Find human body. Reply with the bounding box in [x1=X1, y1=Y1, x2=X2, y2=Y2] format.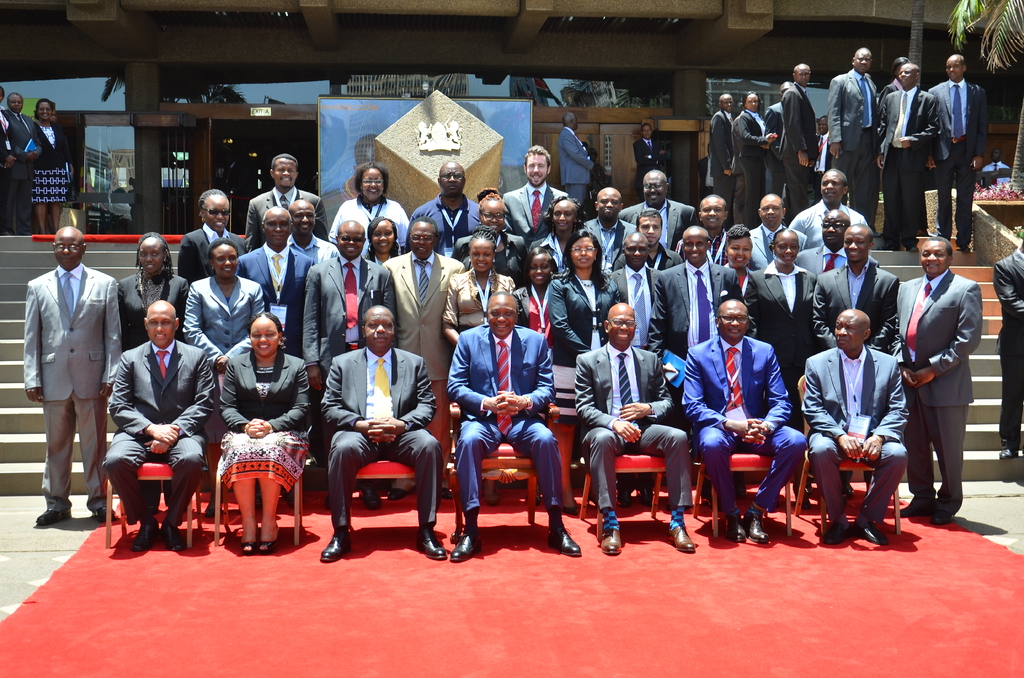
[x1=724, y1=268, x2=777, y2=346].
